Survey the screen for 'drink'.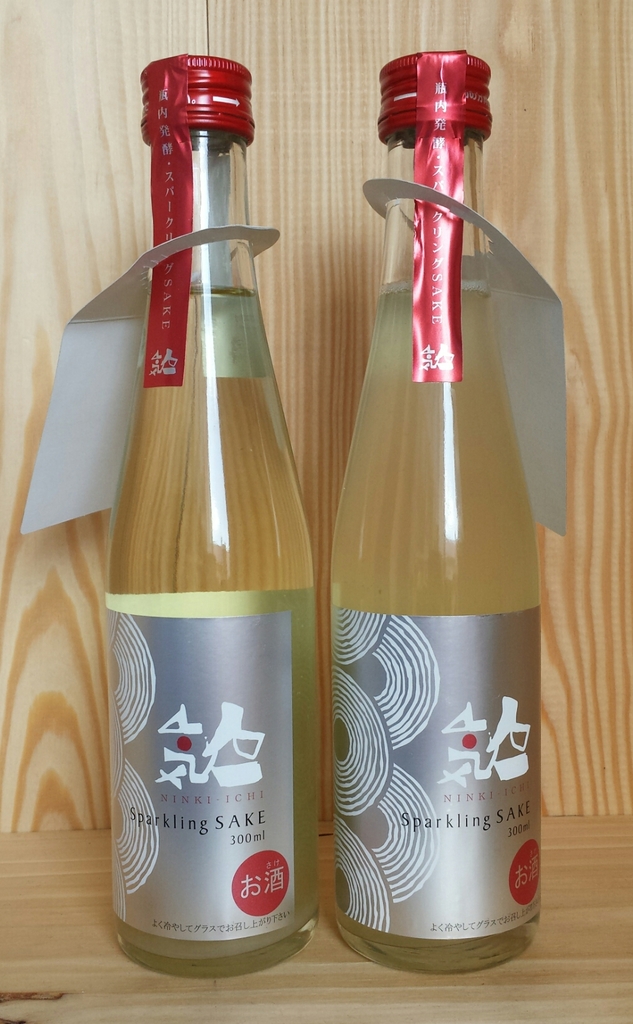
Survey found: box(338, 43, 543, 974).
